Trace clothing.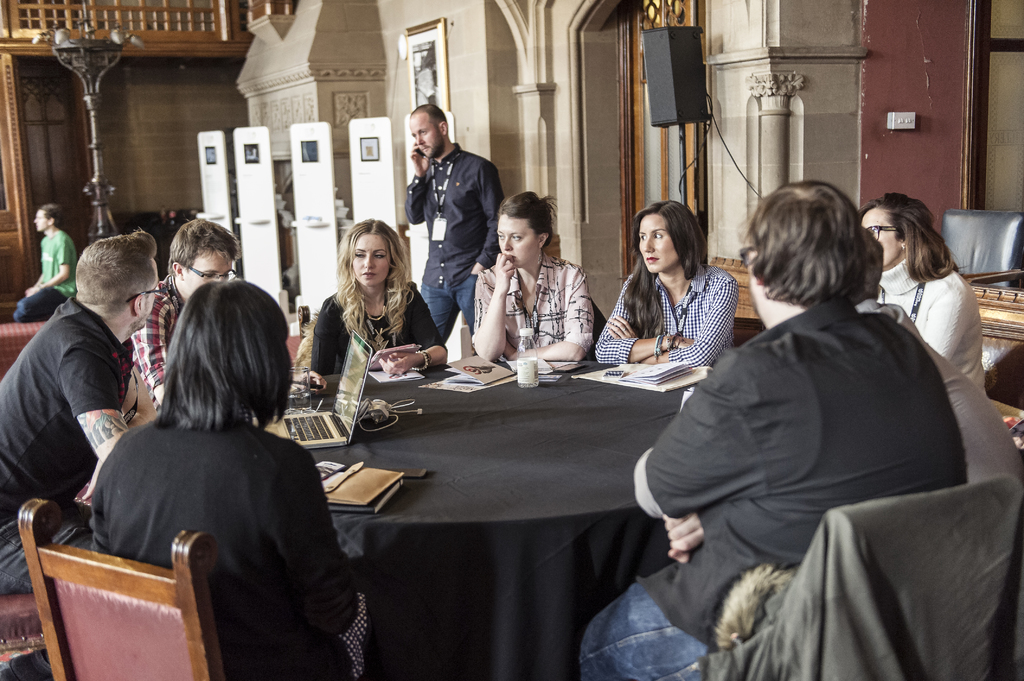
Traced to bbox(100, 418, 355, 680).
